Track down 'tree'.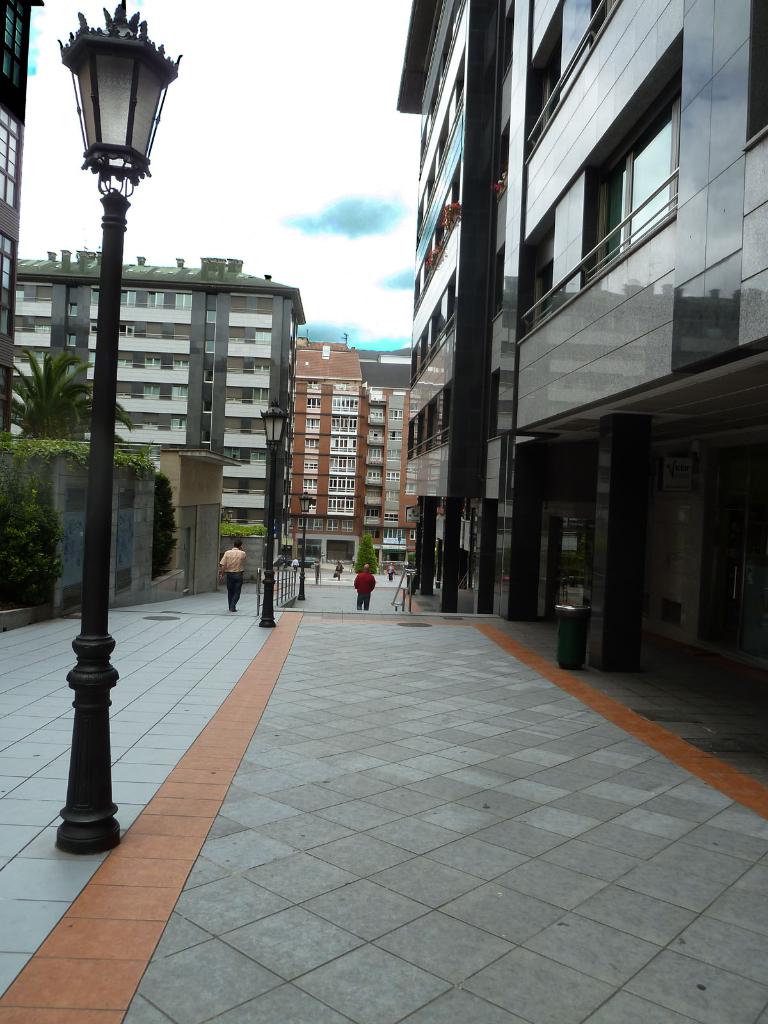
Tracked to [2,339,129,445].
